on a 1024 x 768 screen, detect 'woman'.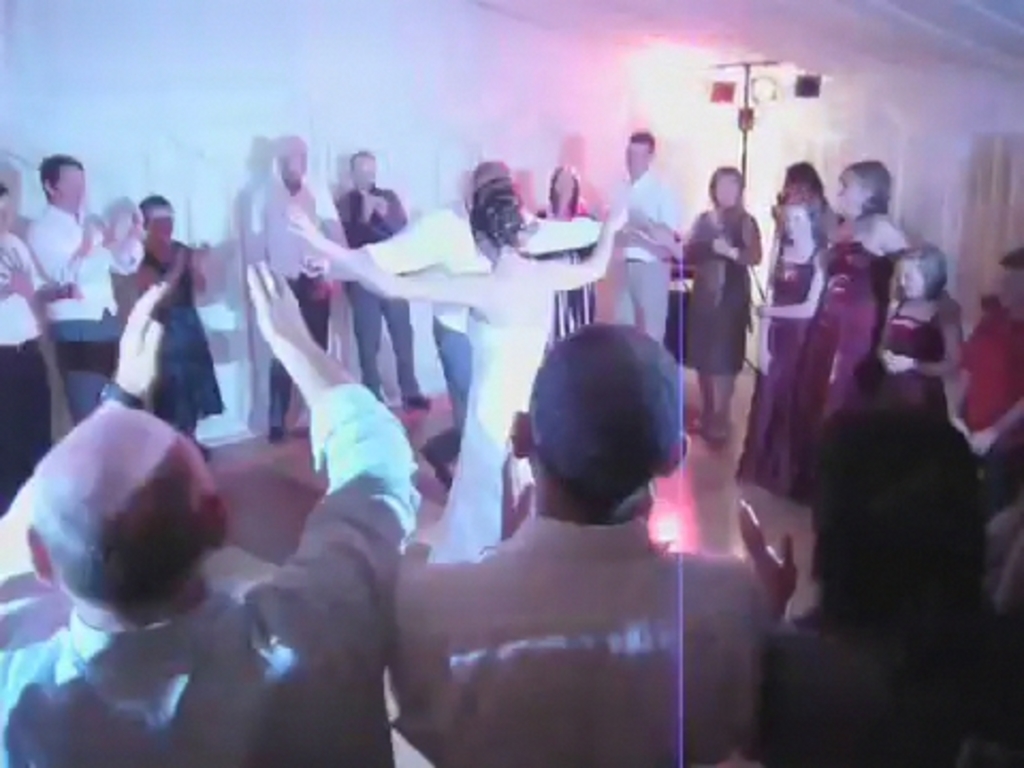
734, 412, 1022, 766.
